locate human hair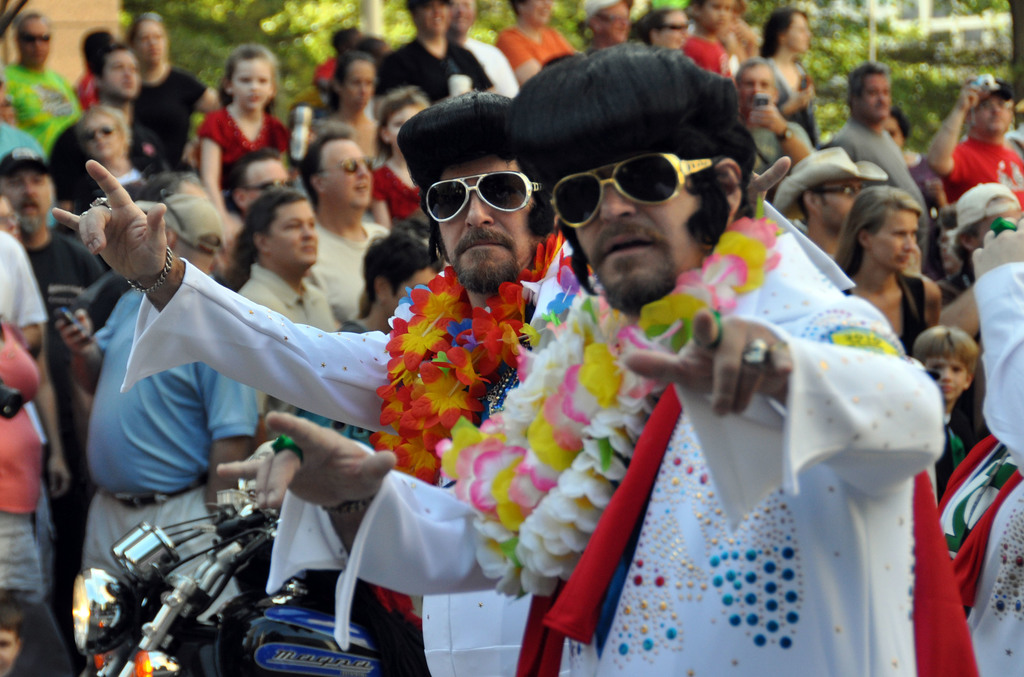
bbox=(508, 0, 528, 19)
